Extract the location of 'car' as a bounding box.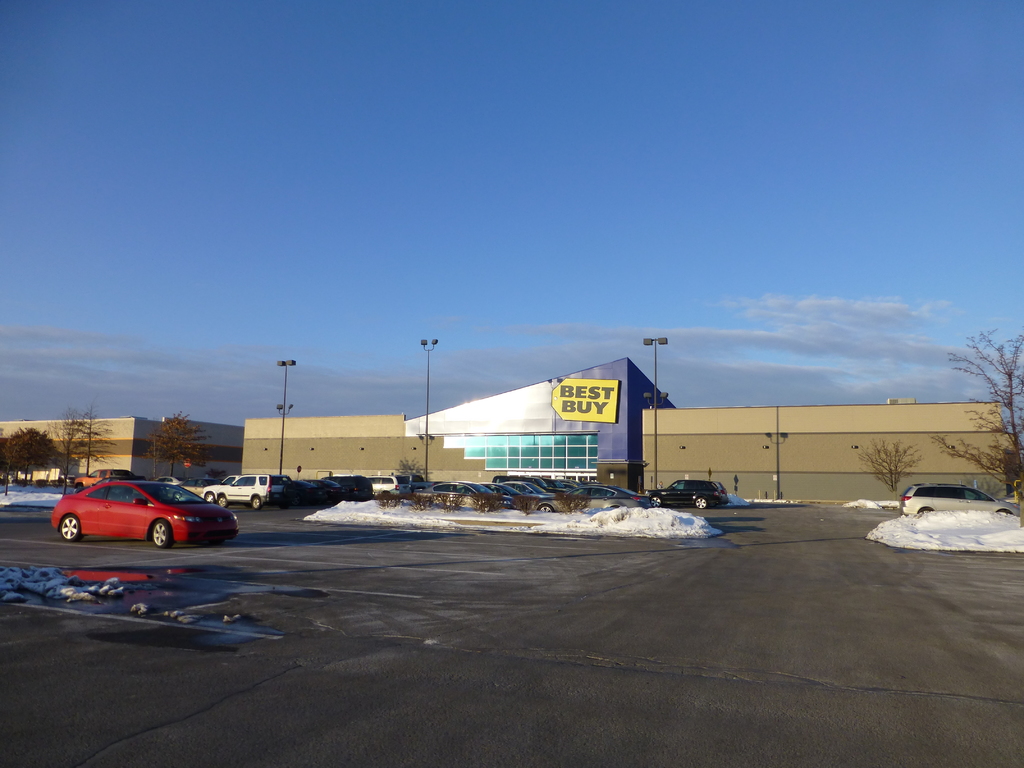
box=[497, 481, 557, 501].
